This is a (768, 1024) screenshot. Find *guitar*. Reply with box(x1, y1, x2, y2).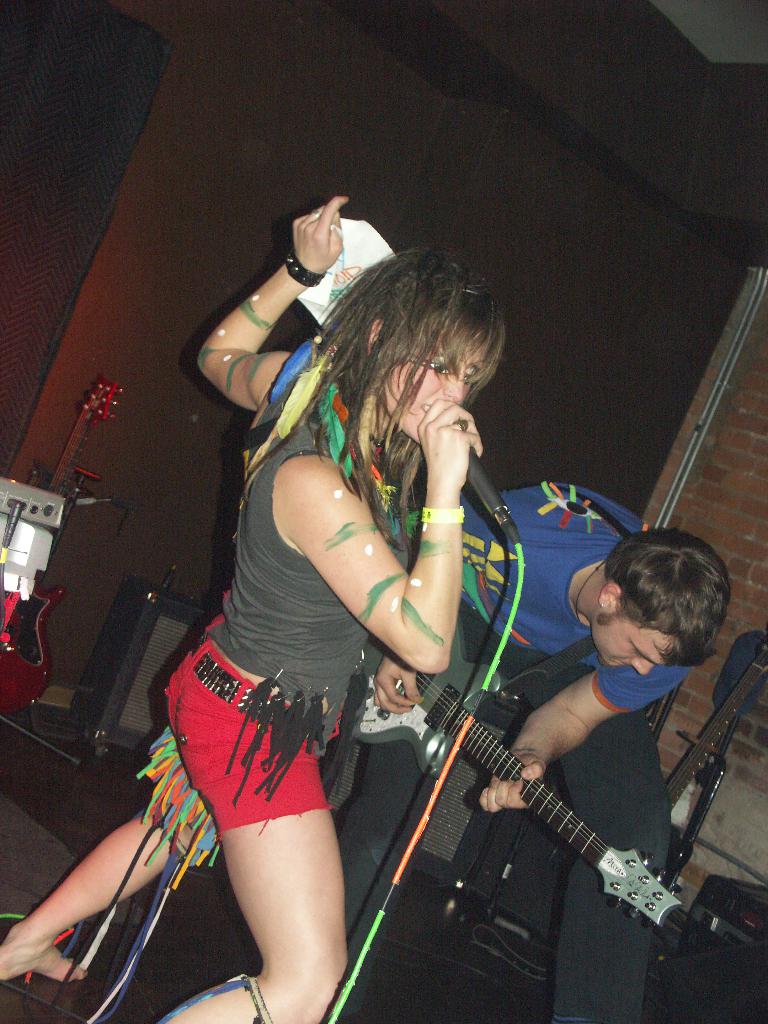
box(357, 610, 693, 959).
